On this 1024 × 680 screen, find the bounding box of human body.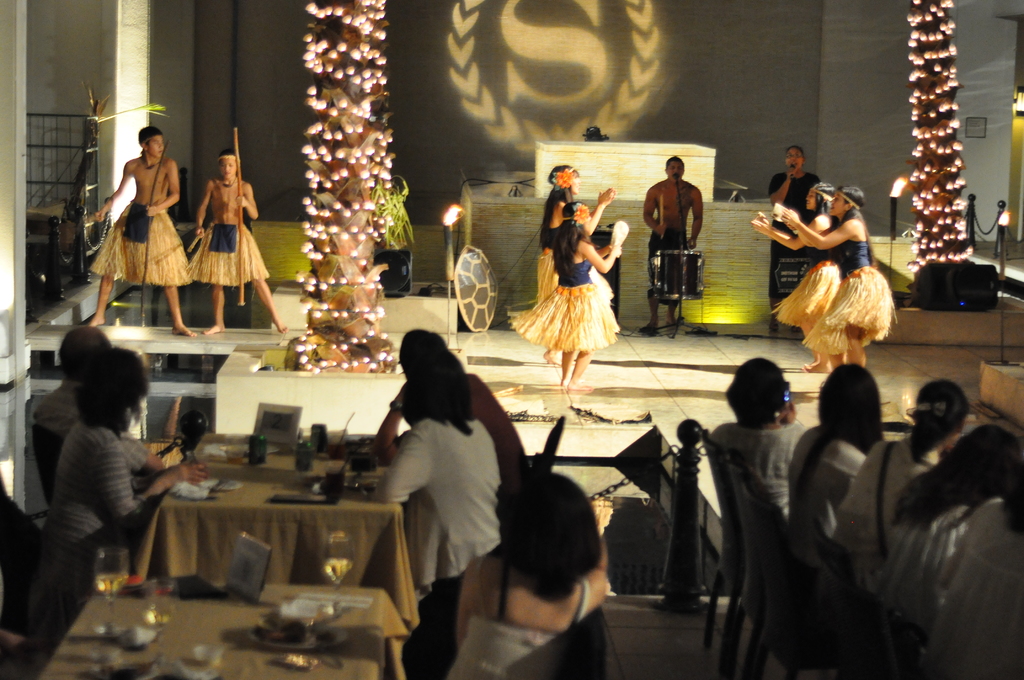
Bounding box: [830,376,968,581].
